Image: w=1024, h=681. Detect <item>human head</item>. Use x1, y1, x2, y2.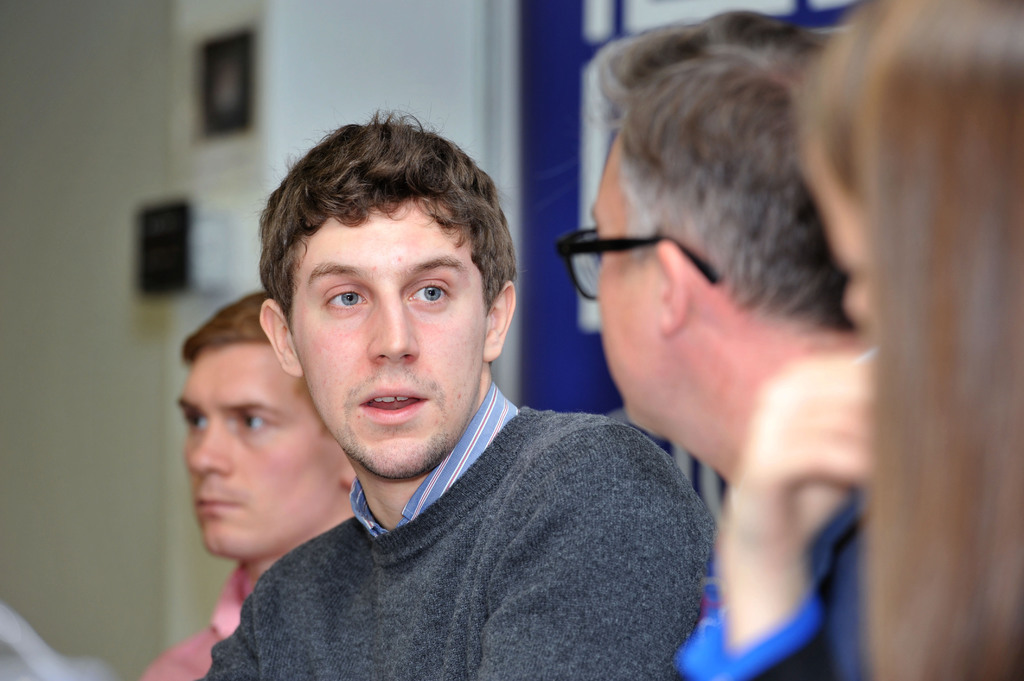
589, 11, 849, 435.
